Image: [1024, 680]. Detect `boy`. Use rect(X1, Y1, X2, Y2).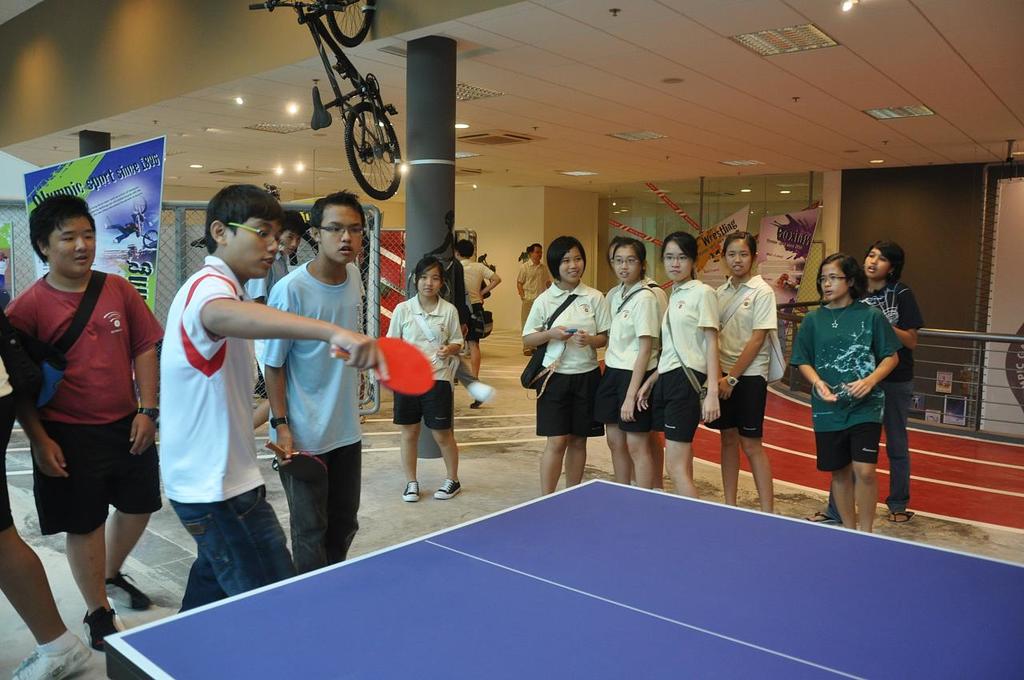
rect(164, 185, 391, 608).
